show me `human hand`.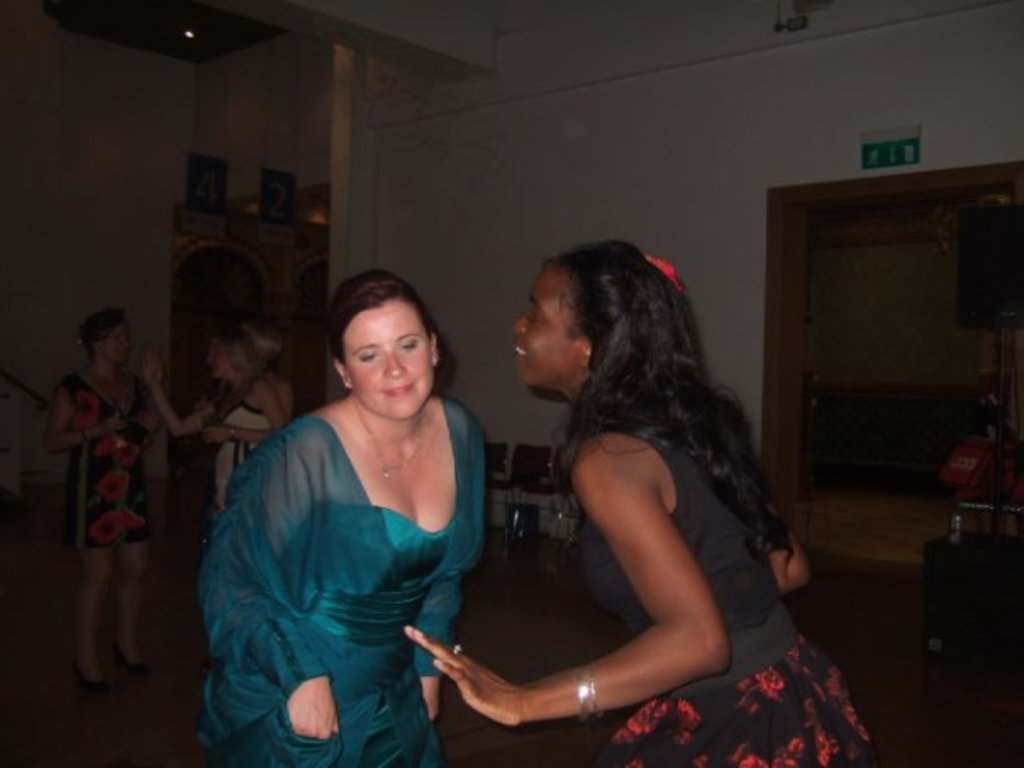
`human hand` is here: bbox=(141, 409, 163, 434).
